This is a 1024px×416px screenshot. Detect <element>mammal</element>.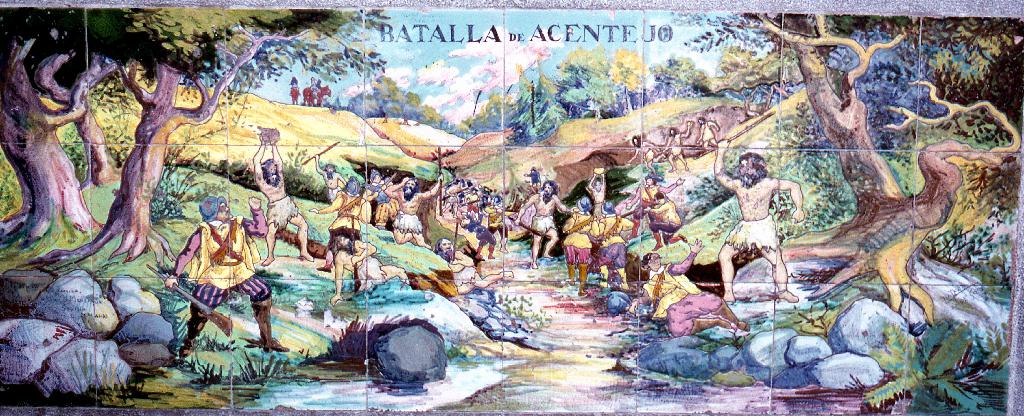
Rect(312, 76, 320, 98).
